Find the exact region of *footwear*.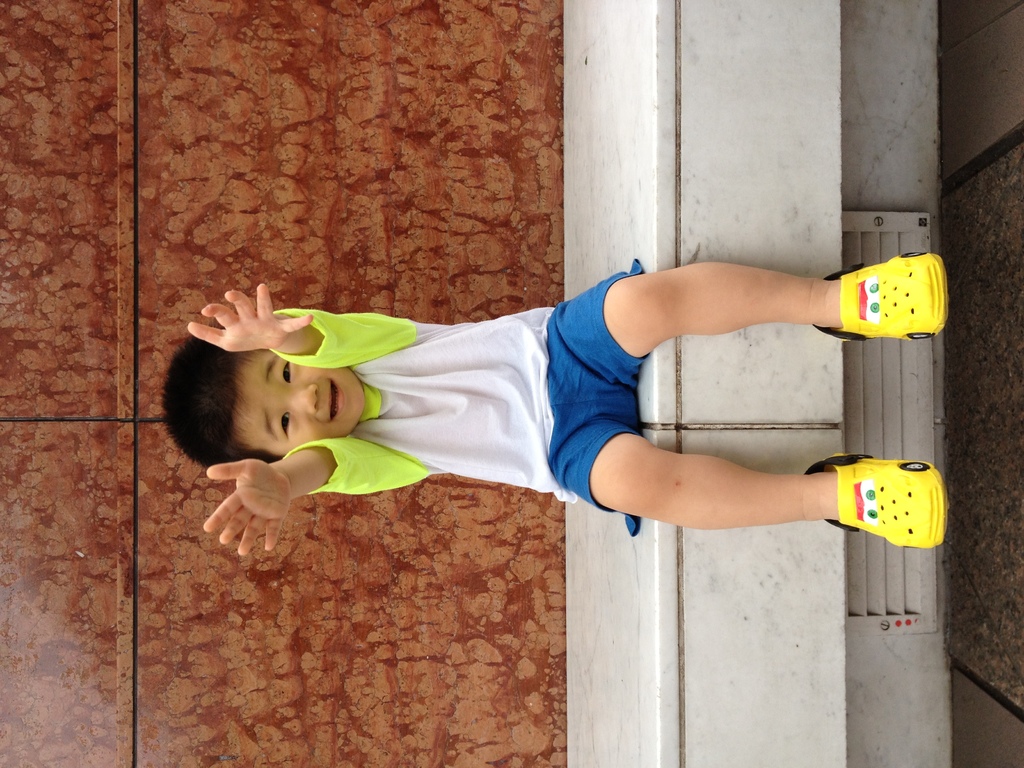
Exact region: {"left": 810, "top": 247, "right": 945, "bottom": 344}.
